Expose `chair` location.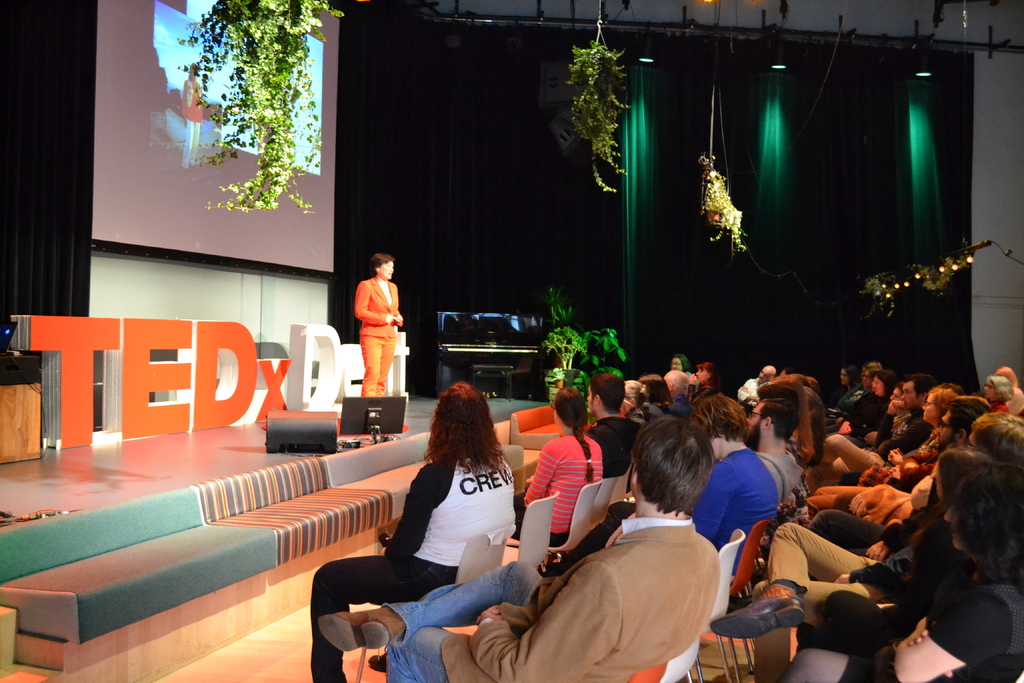
Exposed at x1=589 y1=477 x2=615 y2=541.
